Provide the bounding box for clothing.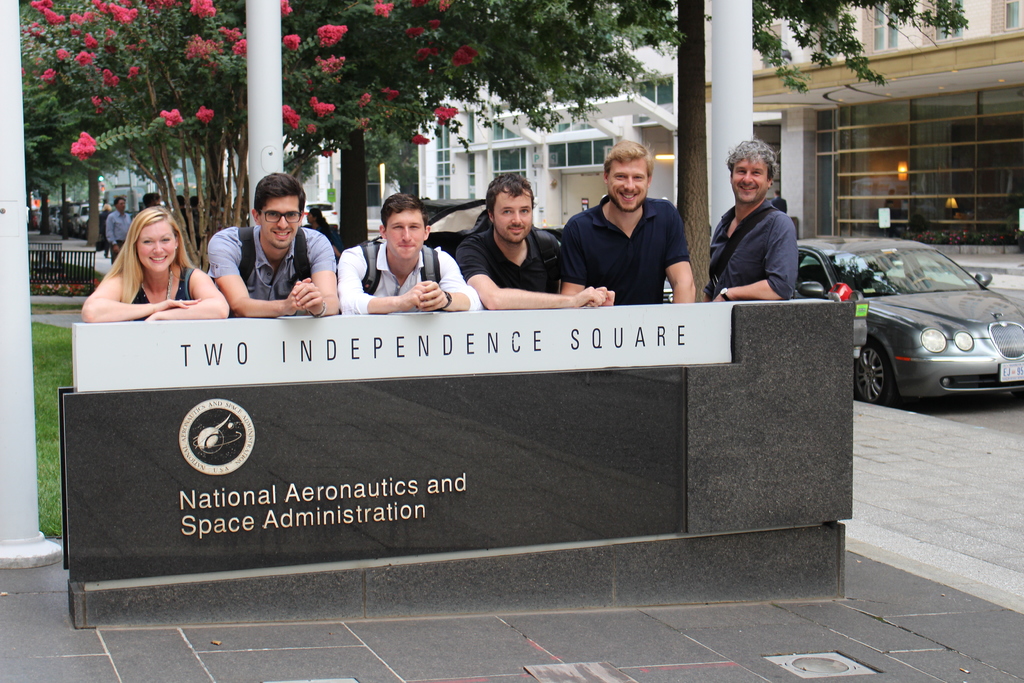
{"left": 209, "top": 231, "right": 333, "bottom": 318}.
